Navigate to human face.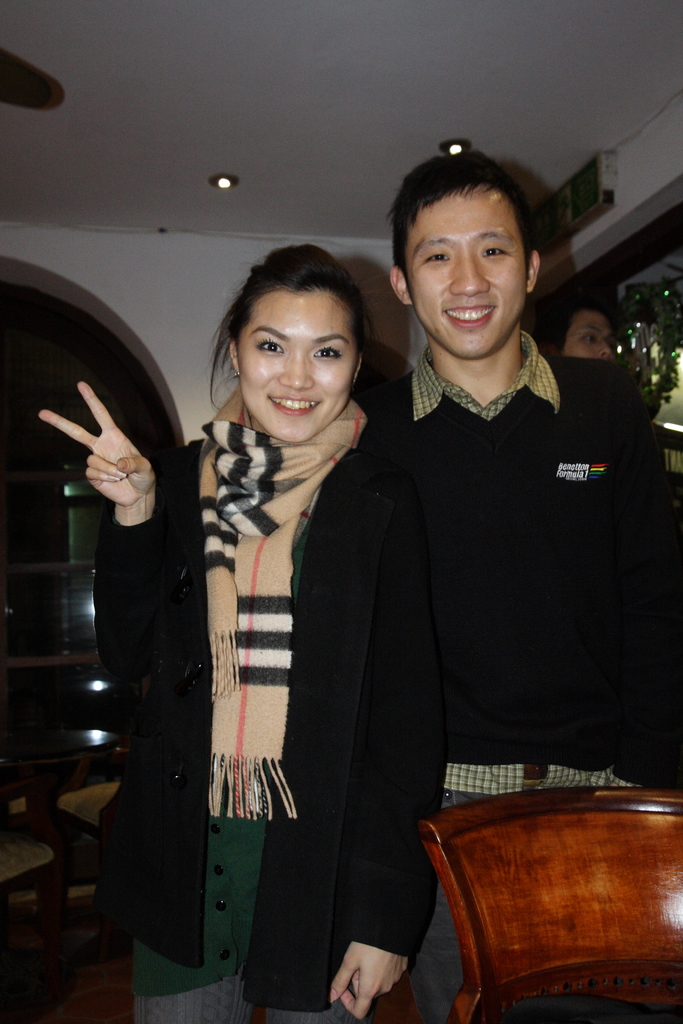
Navigation target: region(400, 183, 526, 356).
